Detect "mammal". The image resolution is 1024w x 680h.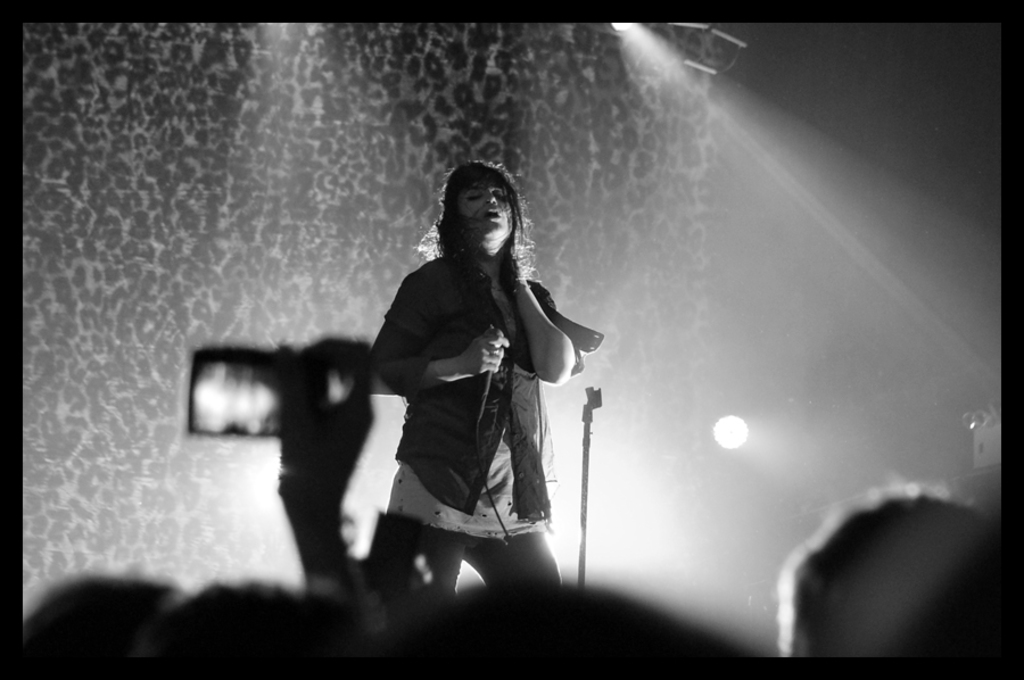
Rect(31, 572, 191, 658).
